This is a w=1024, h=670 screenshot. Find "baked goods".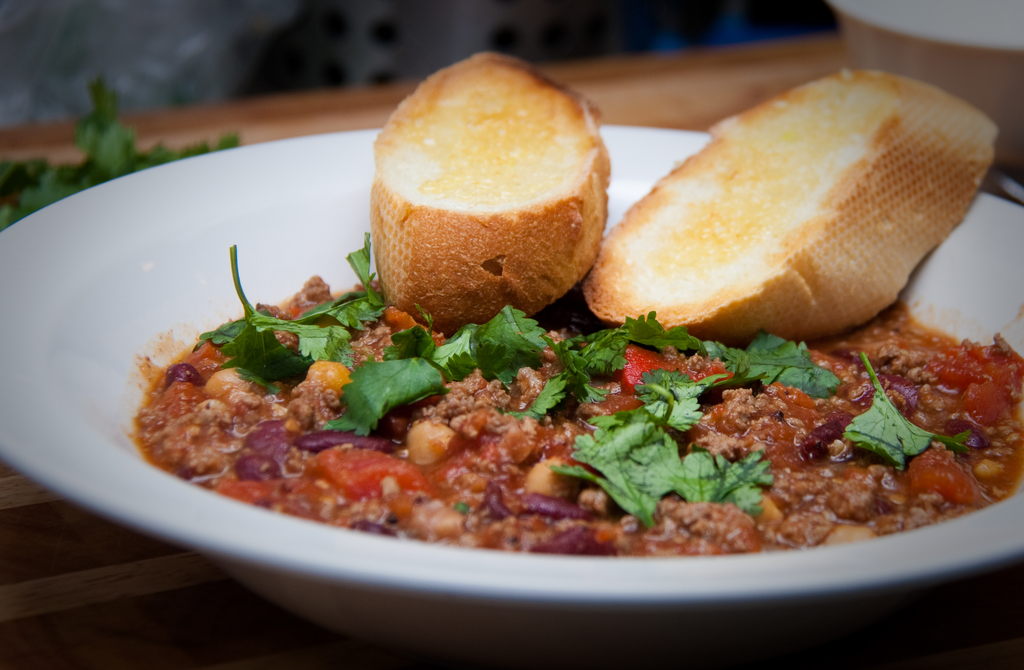
Bounding box: {"left": 369, "top": 49, "right": 609, "bottom": 339}.
